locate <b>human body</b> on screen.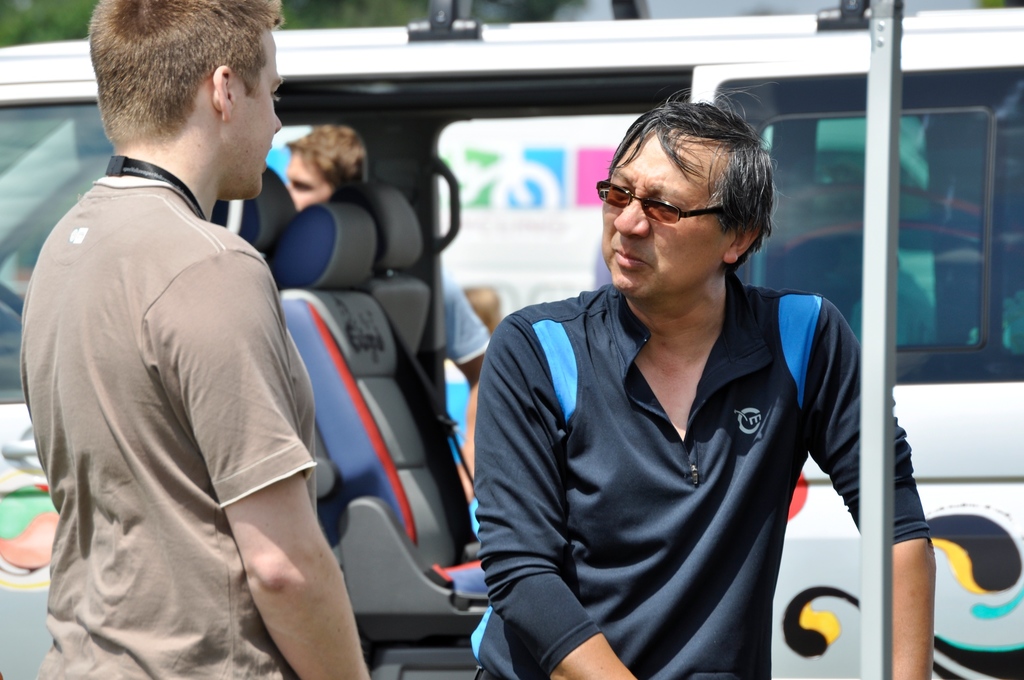
On screen at detection(18, 0, 369, 679).
